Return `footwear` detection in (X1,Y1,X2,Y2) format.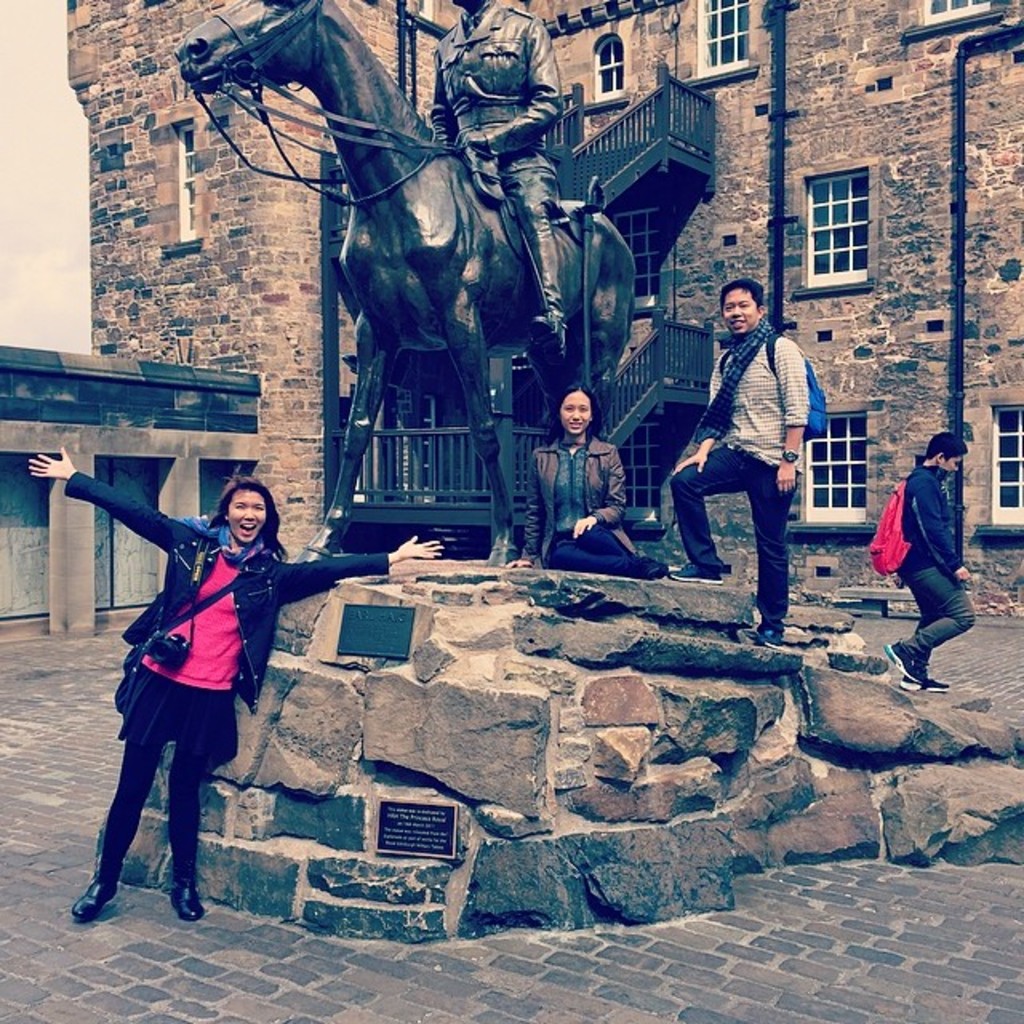
(670,560,720,586).
